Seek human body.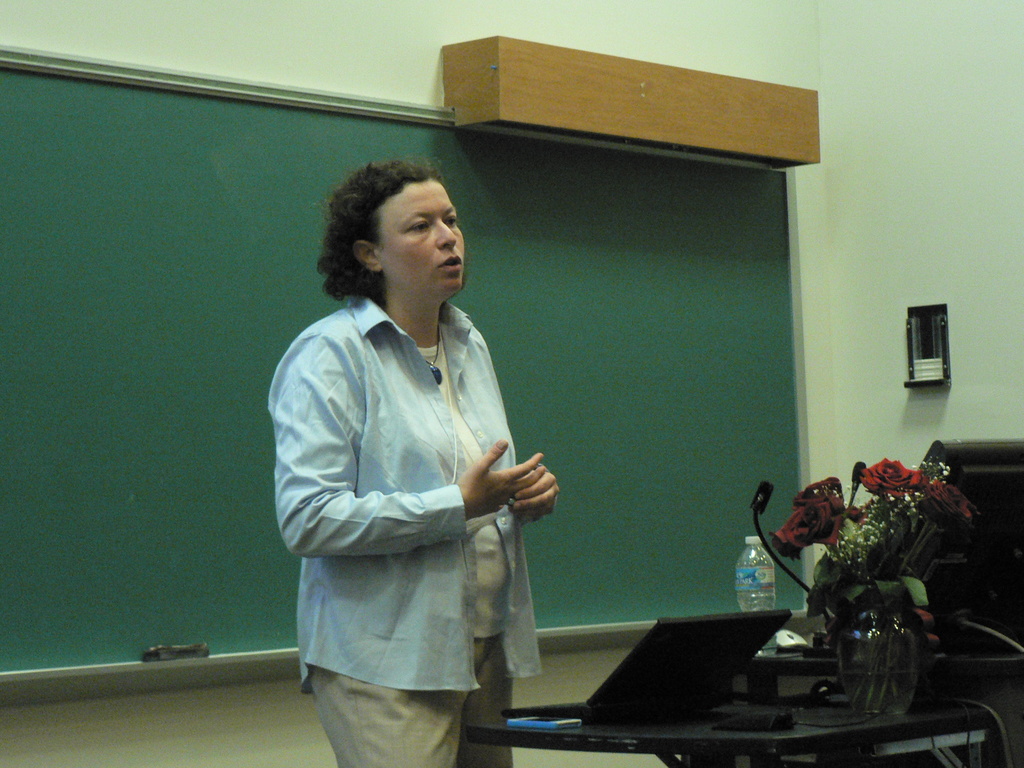
268 192 584 753.
